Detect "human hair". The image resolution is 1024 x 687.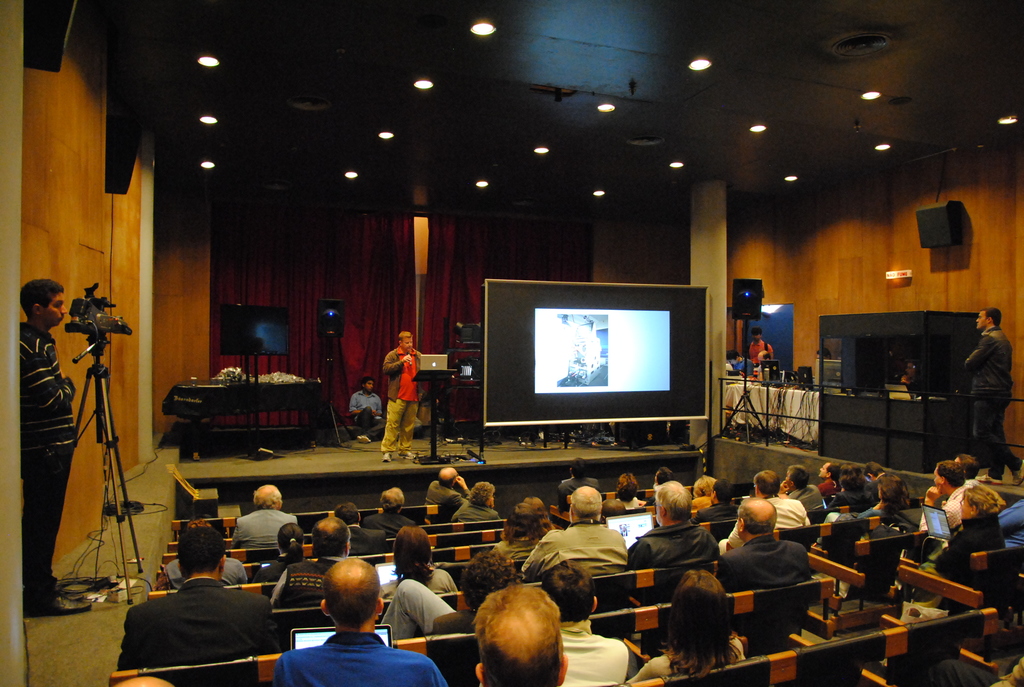
[840,462,867,489].
